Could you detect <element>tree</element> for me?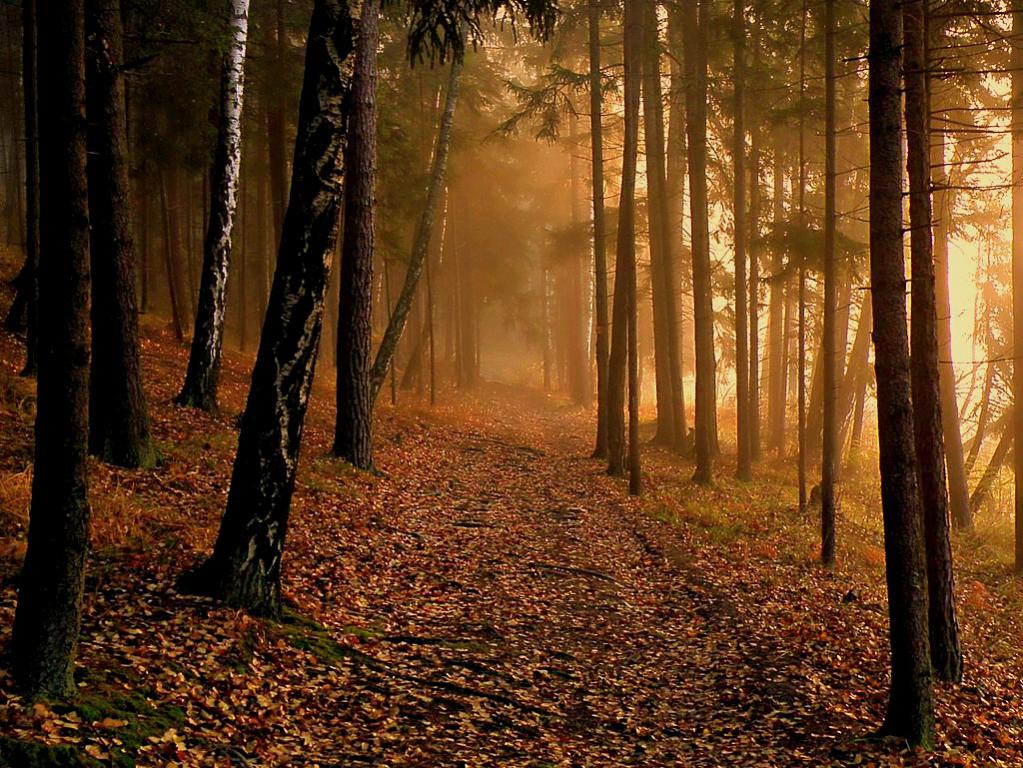
Detection result: x1=174 y1=0 x2=252 y2=416.
